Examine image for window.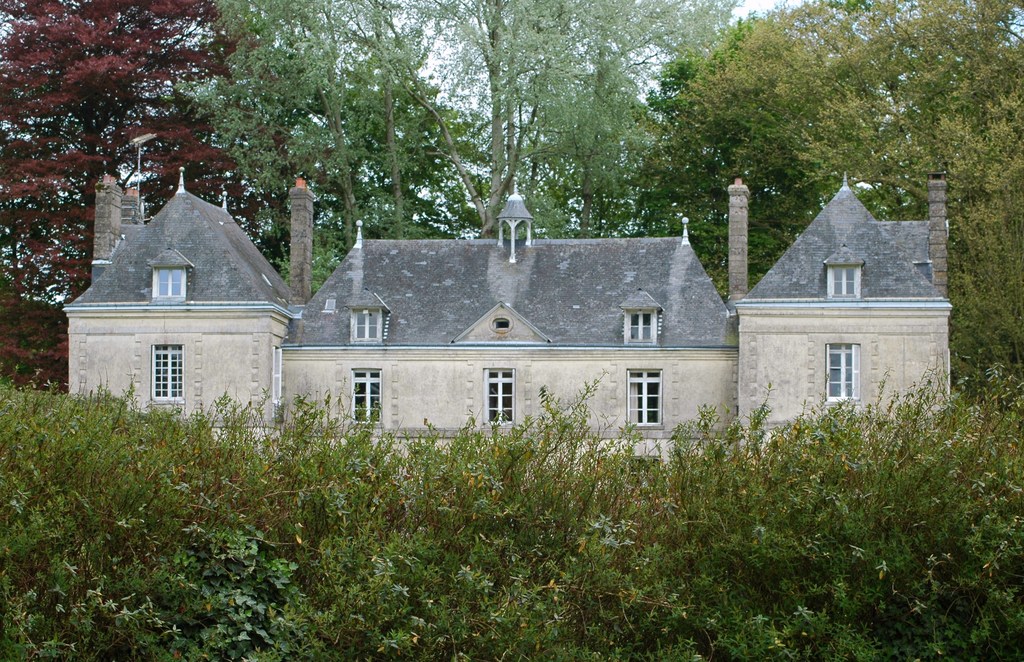
Examination result: [x1=827, y1=341, x2=858, y2=397].
